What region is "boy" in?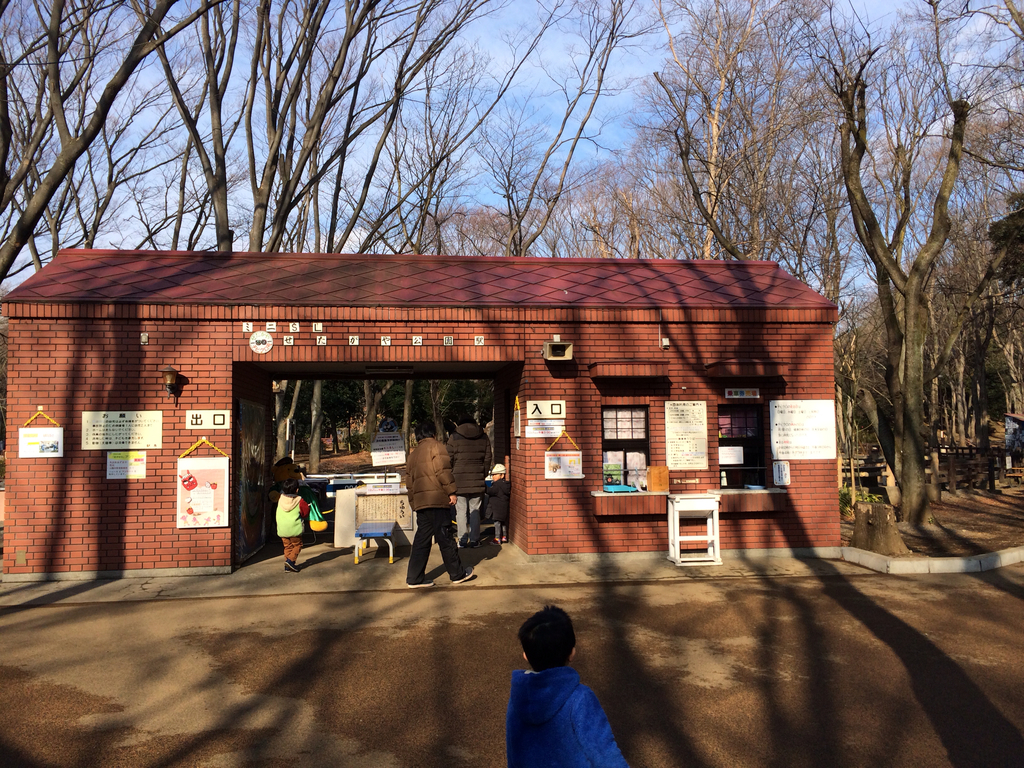
[left=489, top=606, right=626, bottom=757].
